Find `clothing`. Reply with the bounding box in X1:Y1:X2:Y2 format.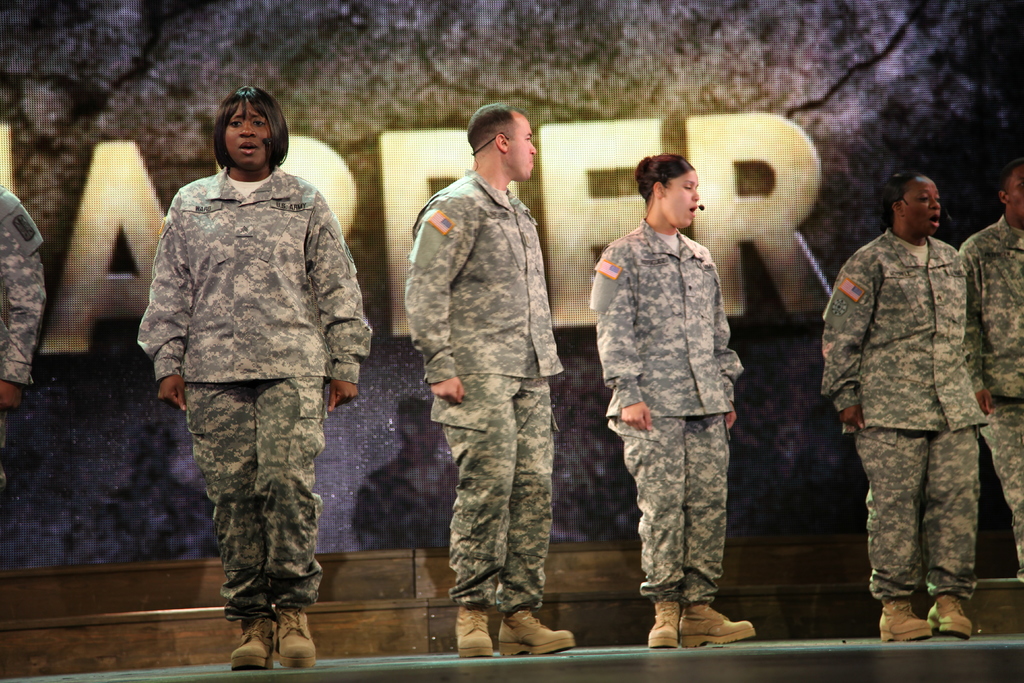
131:102:361:629.
